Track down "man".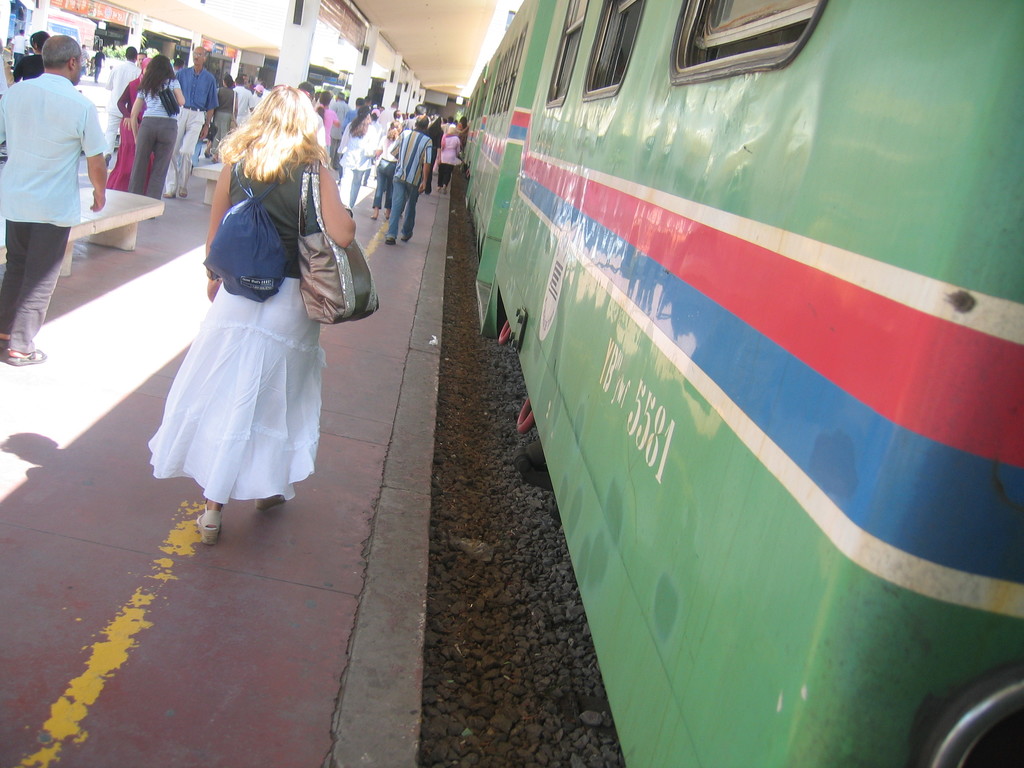
Tracked to 166:49:216:202.
